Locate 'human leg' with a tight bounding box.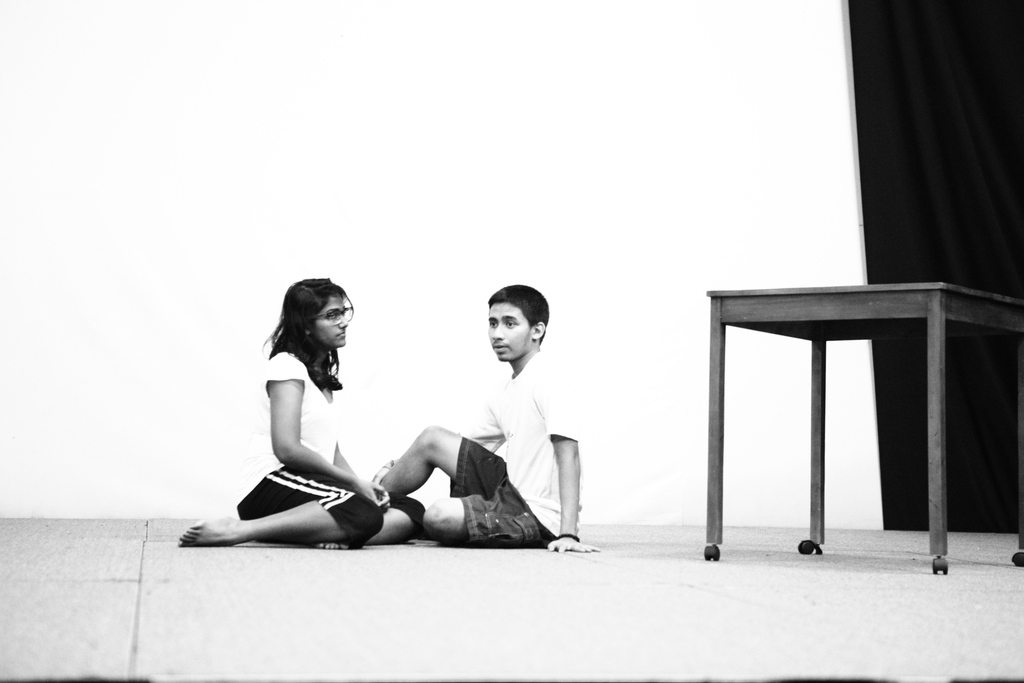
locate(173, 457, 378, 546).
